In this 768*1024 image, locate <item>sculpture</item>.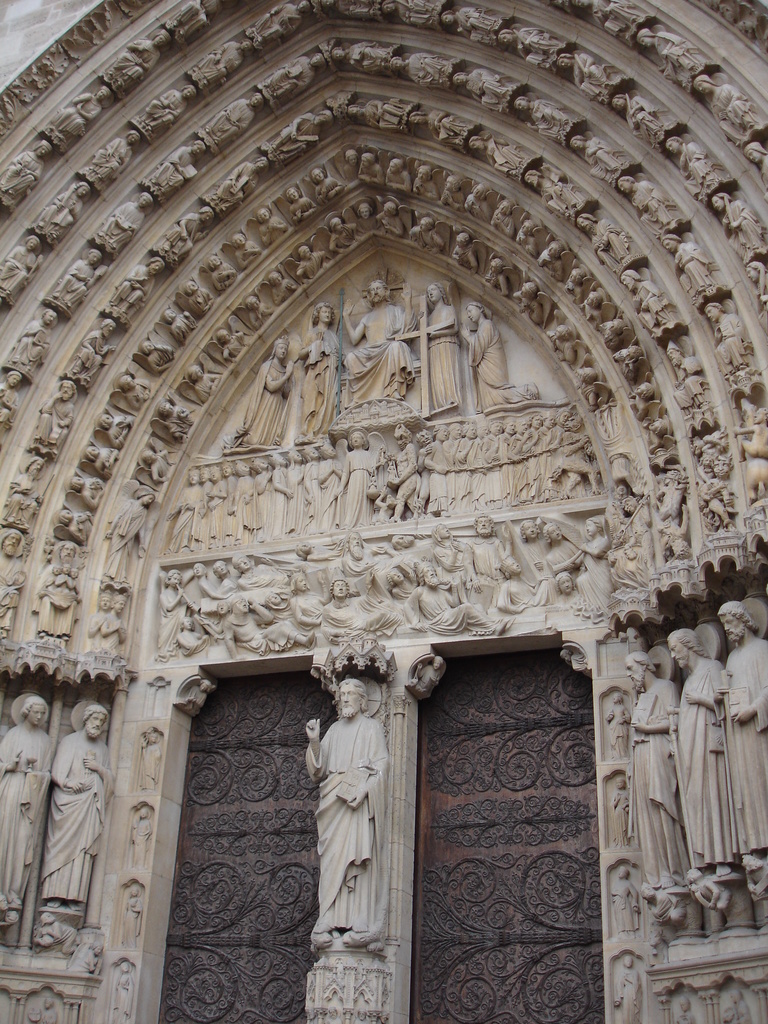
Bounding box: left=694, top=0, right=767, bottom=67.
